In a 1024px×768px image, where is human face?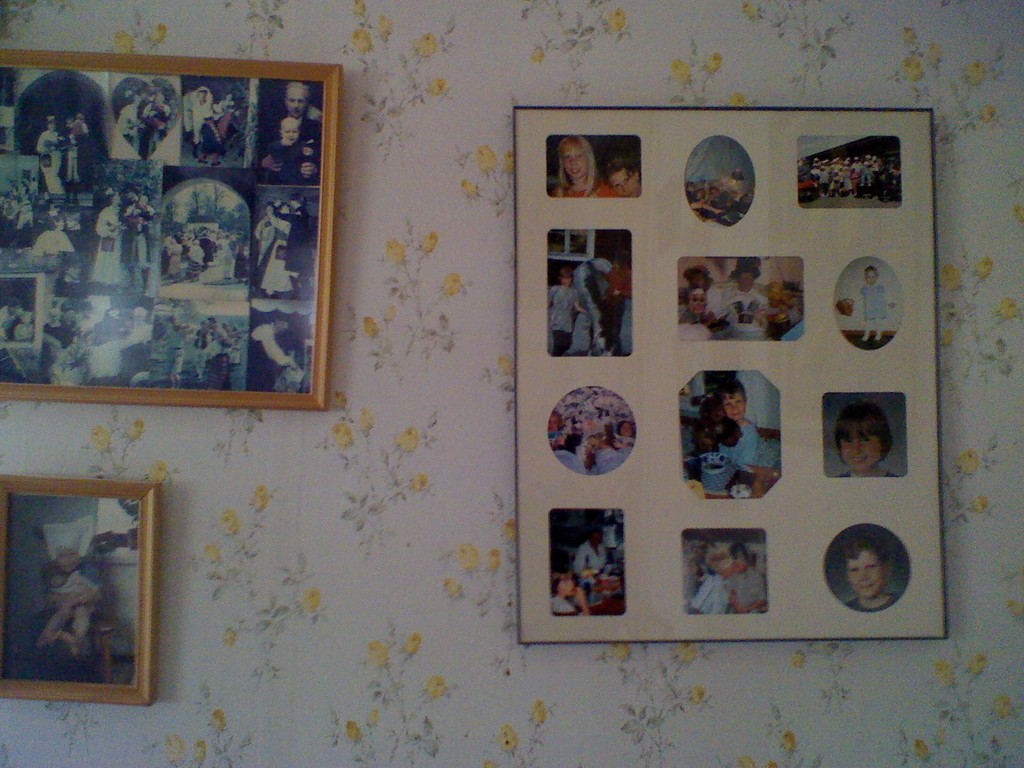
(left=842, top=432, right=881, bottom=470).
